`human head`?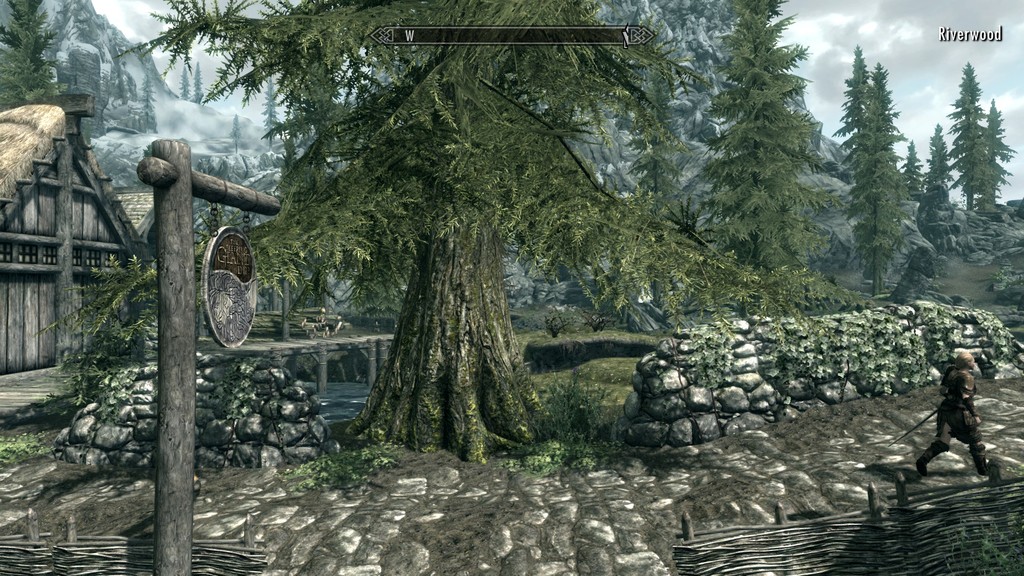
<box>956,350,973,369</box>
